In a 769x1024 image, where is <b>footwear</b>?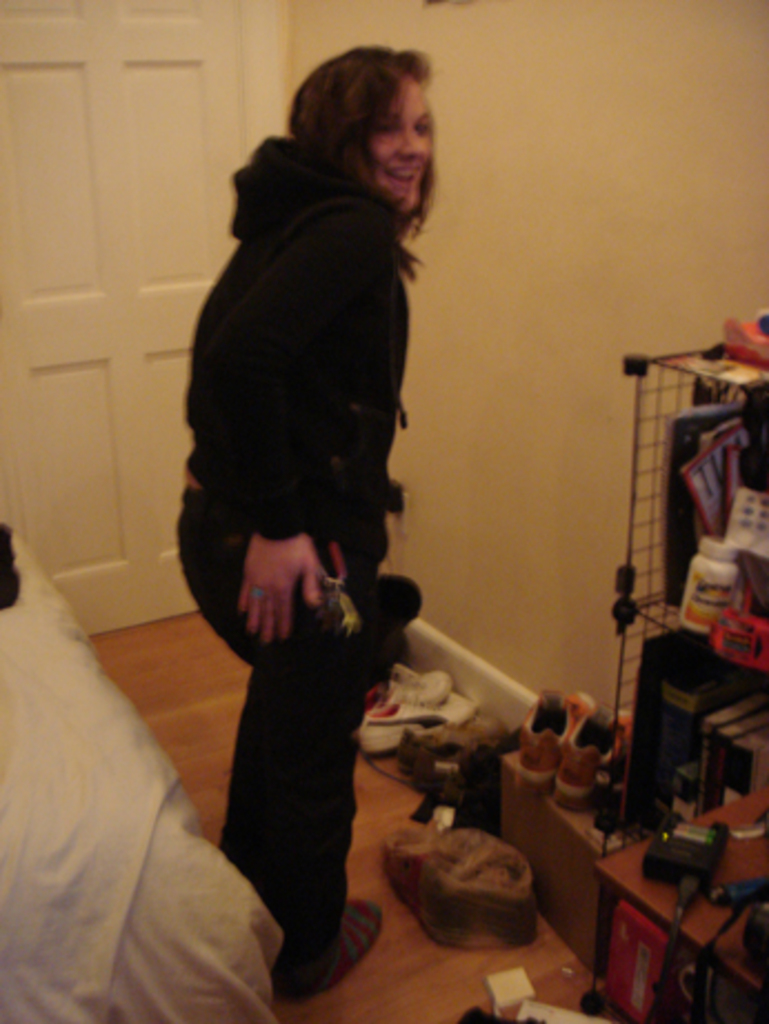
crop(362, 664, 458, 700).
